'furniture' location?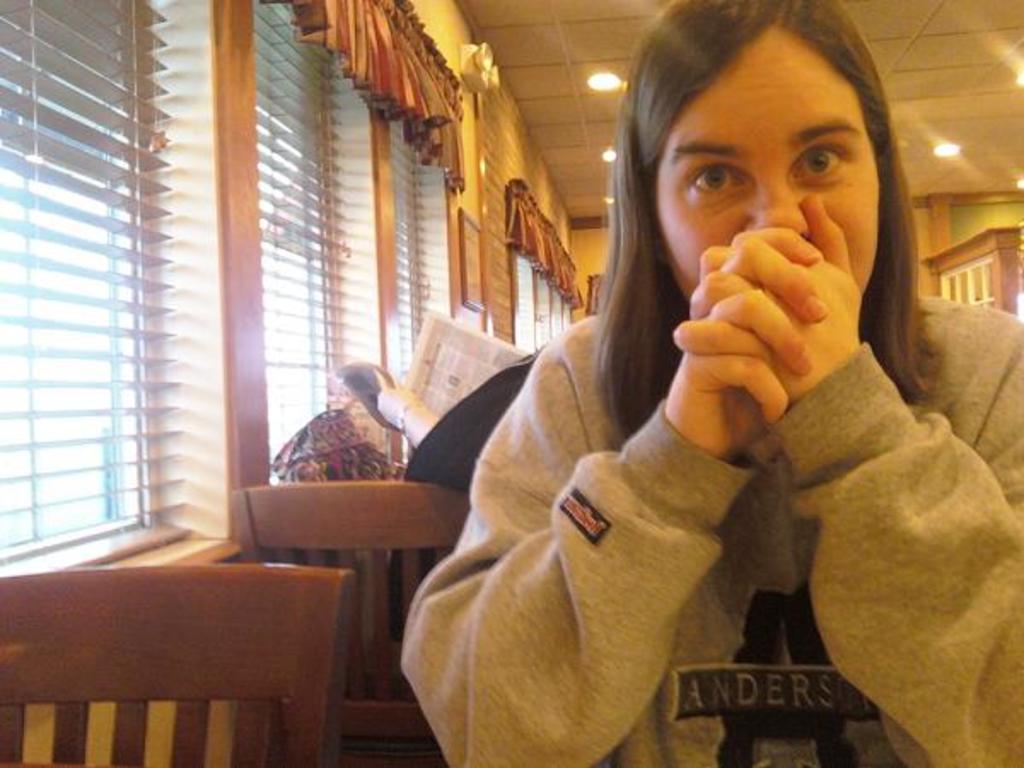
bbox=(0, 560, 362, 766)
